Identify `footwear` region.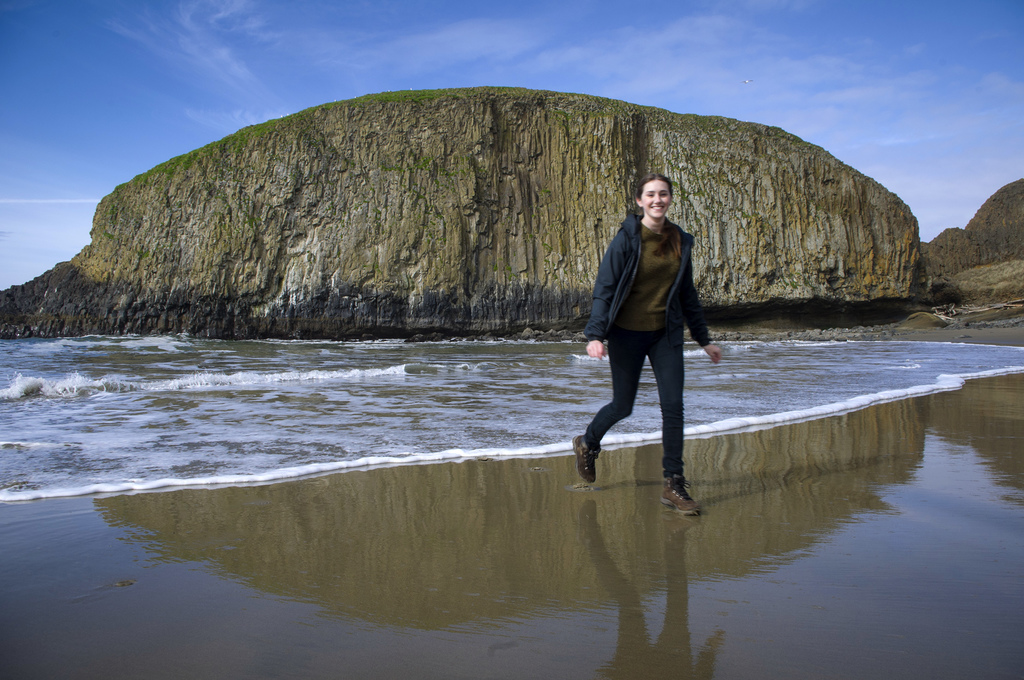
Region: x1=573 y1=434 x2=598 y2=480.
